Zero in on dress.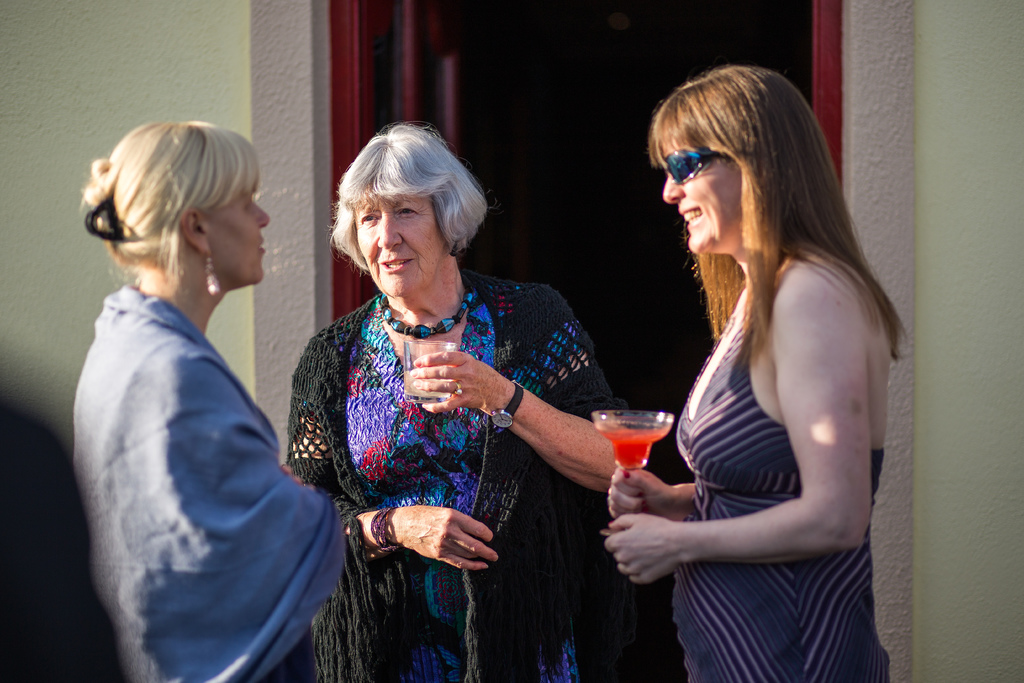
Zeroed in: 670:257:890:682.
